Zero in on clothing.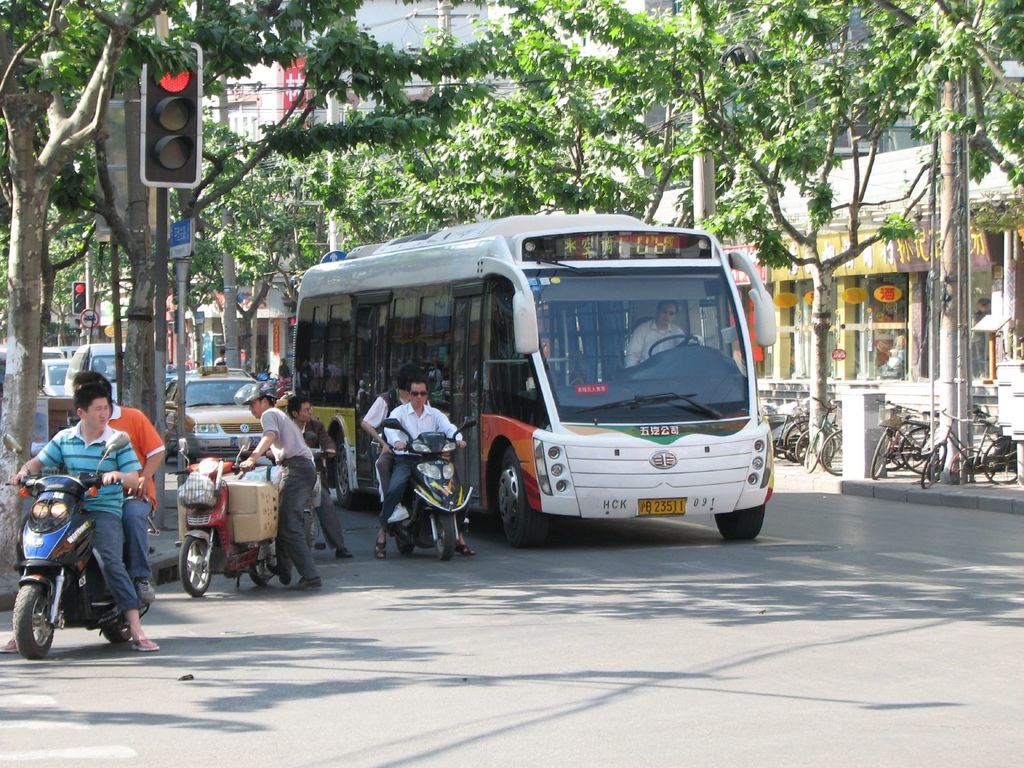
Zeroed in: crop(85, 392, 164, 571).
